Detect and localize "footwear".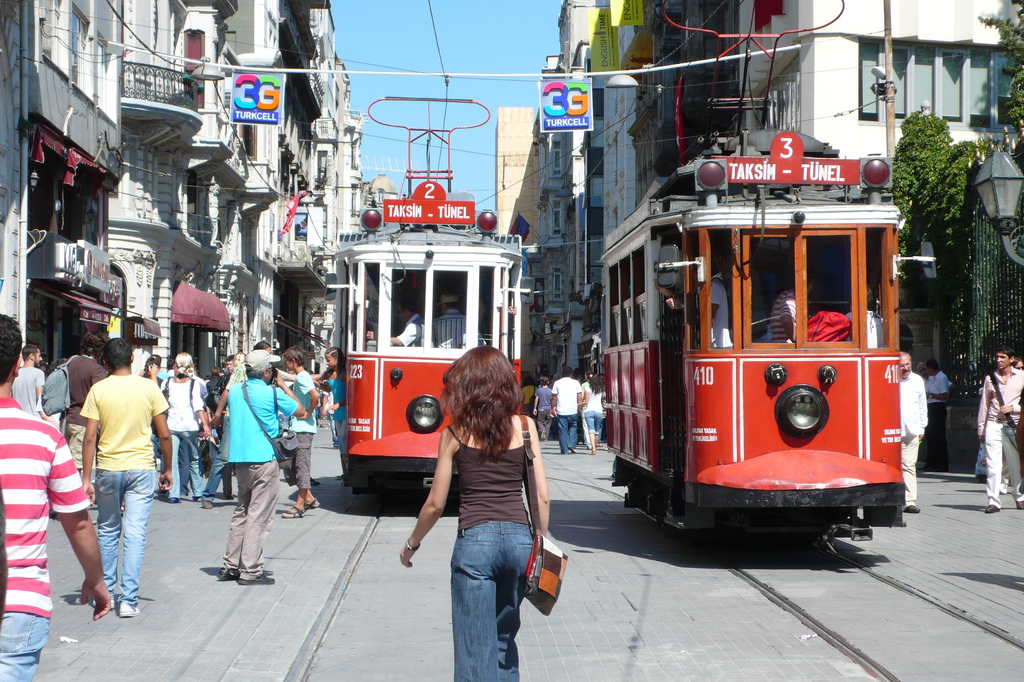
Localized at x1=89, y1=591, x2=119, y2=613.
